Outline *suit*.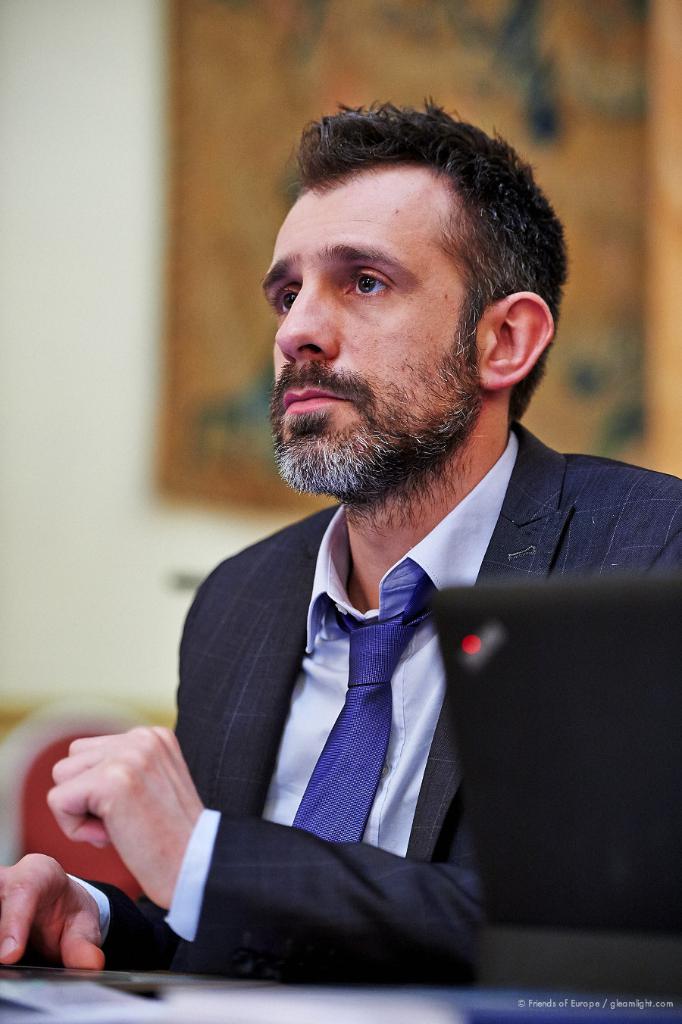
Outline: <region>139, 421, 612, 928</region>.
